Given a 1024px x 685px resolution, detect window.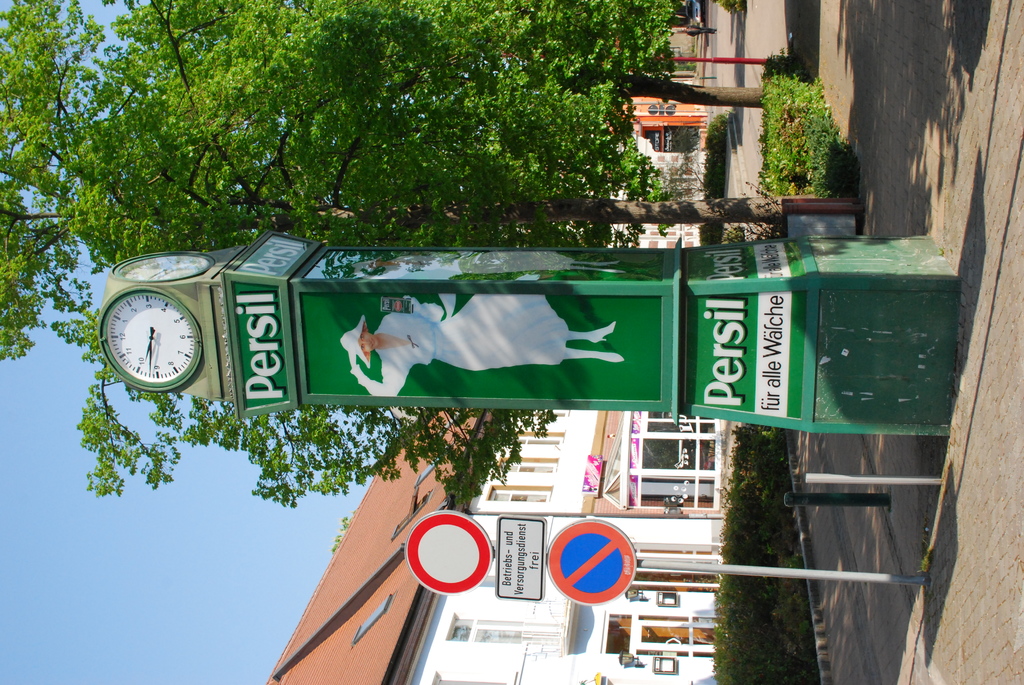
box(487, 480, 548, 505).
